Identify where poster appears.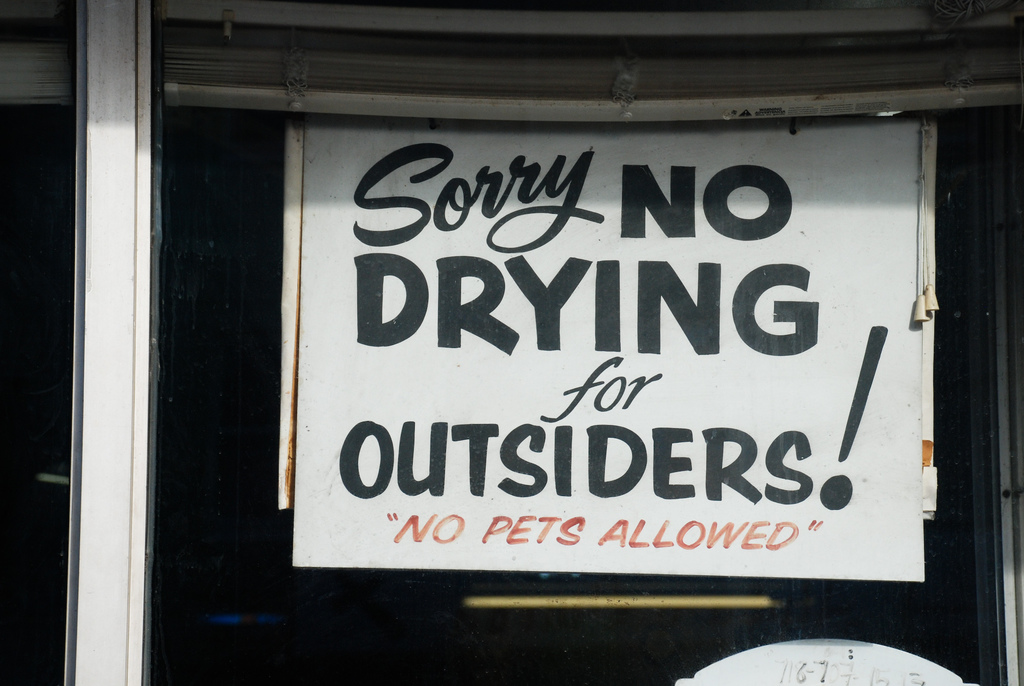
Appears at detection(293, 115, 922, 581).
